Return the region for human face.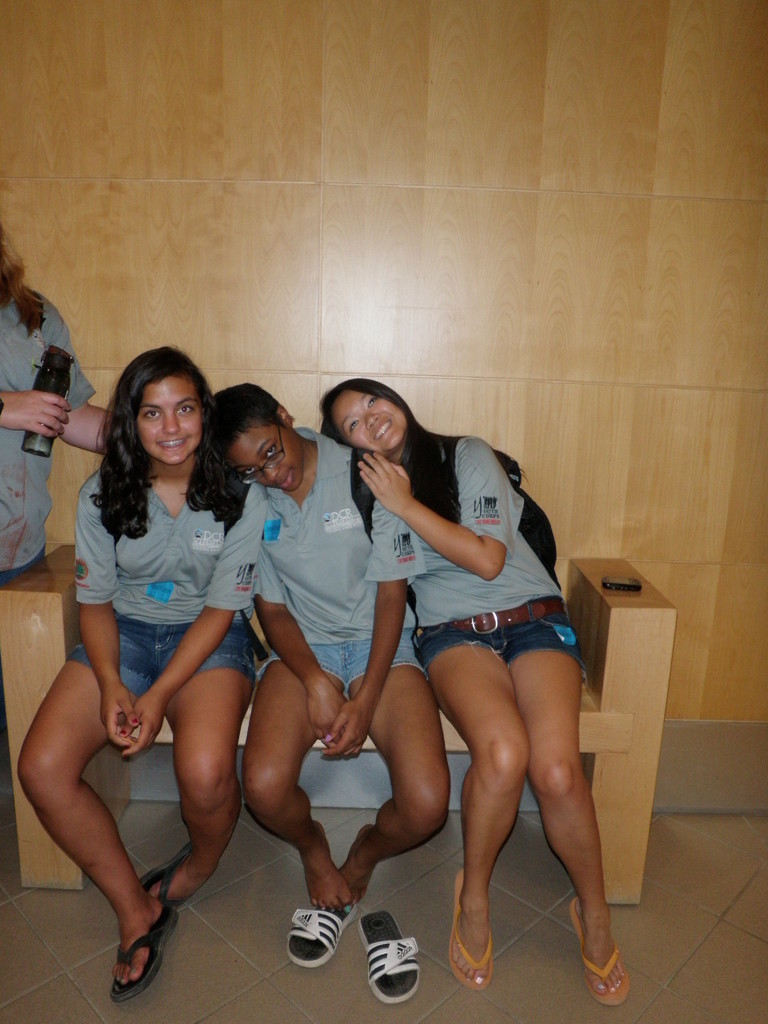
x1=232, y1=418, x2=294, y2=495.
